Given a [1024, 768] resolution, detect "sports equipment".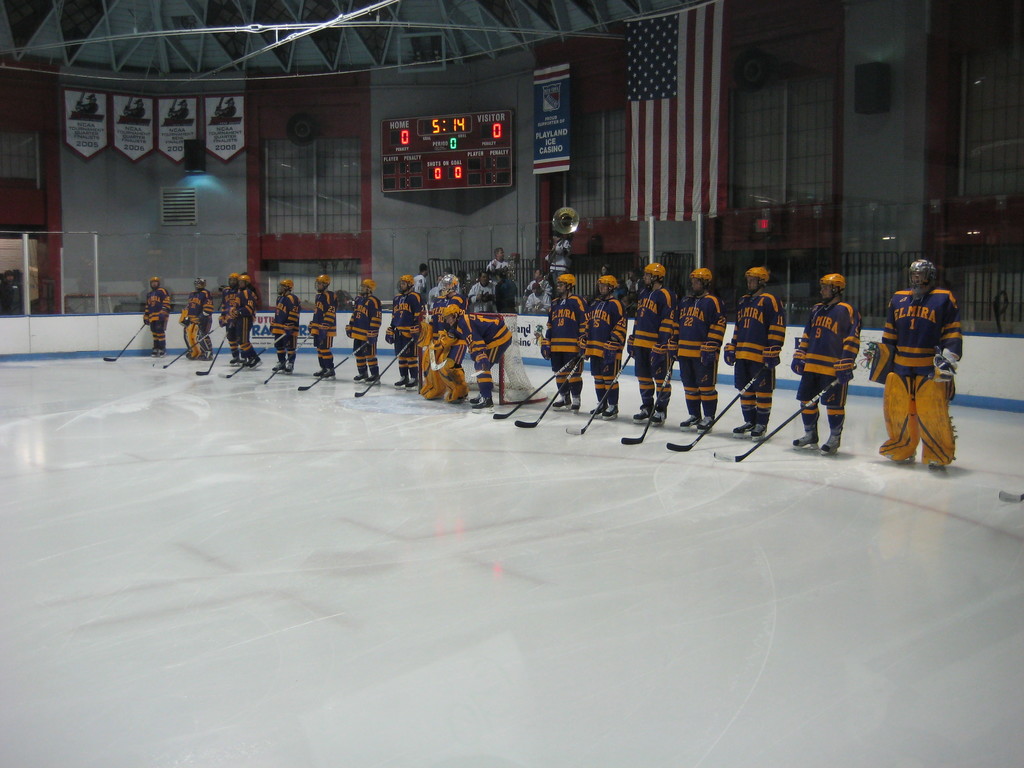
150, 276, 161, 292.
